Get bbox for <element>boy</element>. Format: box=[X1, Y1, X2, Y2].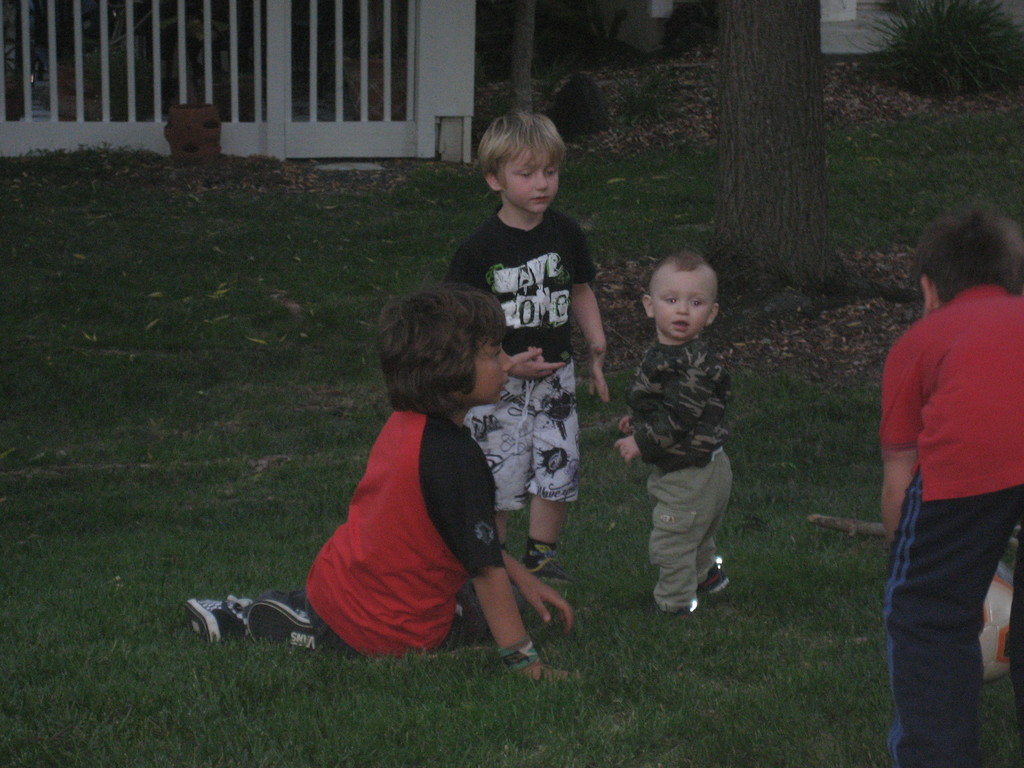
box=[443, 108, 608, 584].
